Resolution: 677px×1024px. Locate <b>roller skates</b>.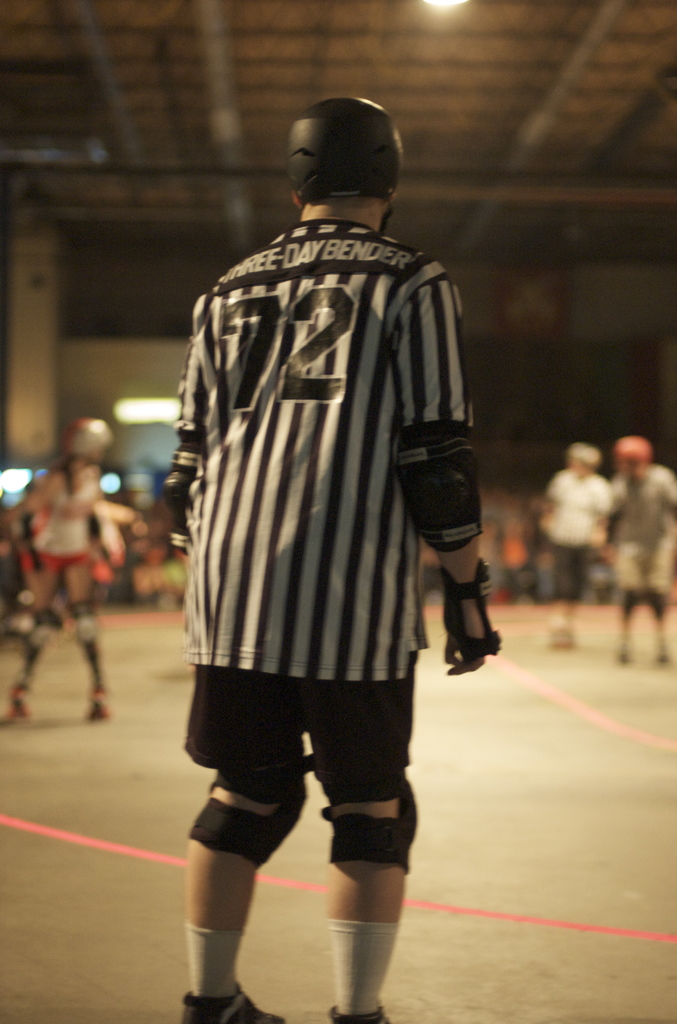
pyautogui.locateOnScreen(1, 685, 32, 722).
